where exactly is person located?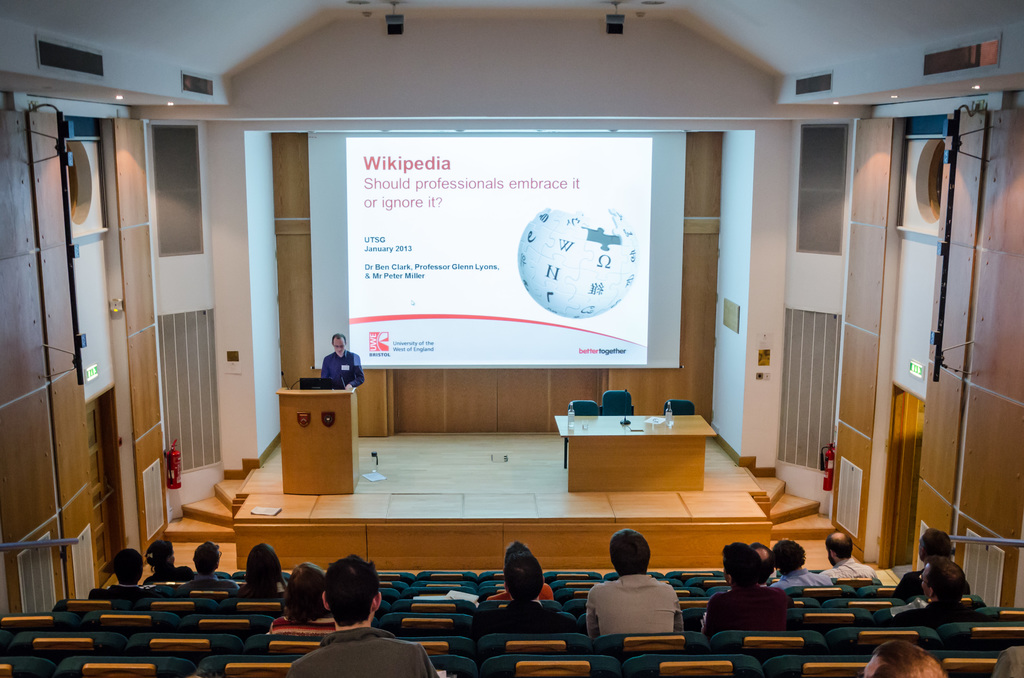
Its bounding box is (863,640,943,677).
